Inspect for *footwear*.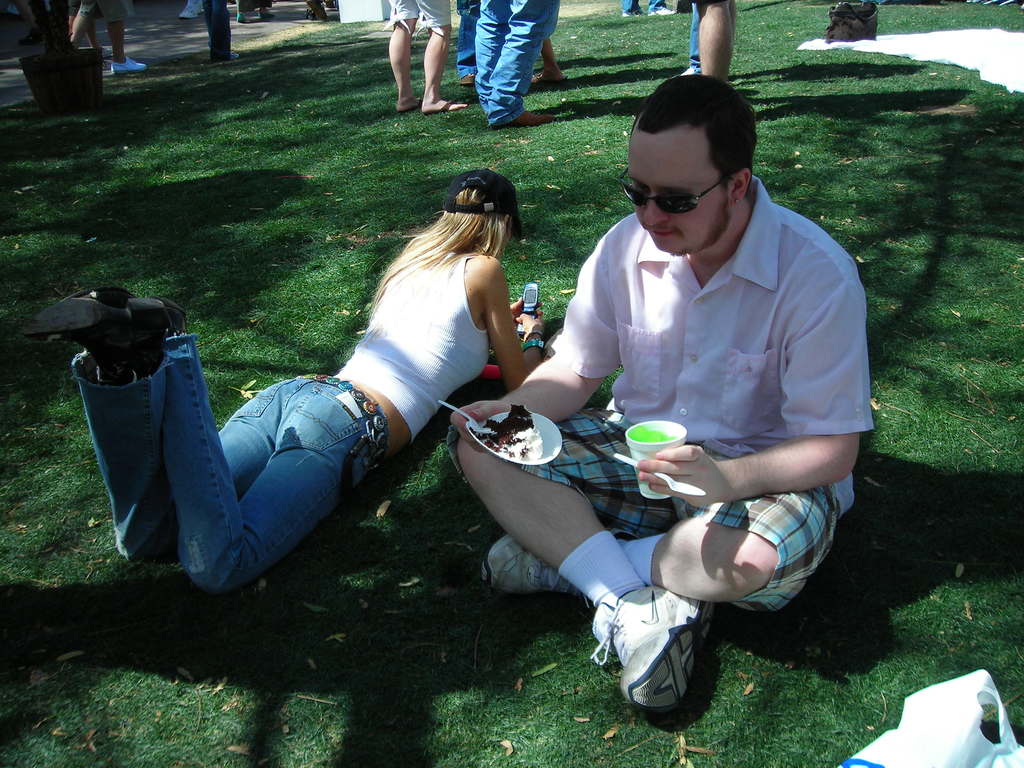
Inspection: (256, 7, 280, 23).
